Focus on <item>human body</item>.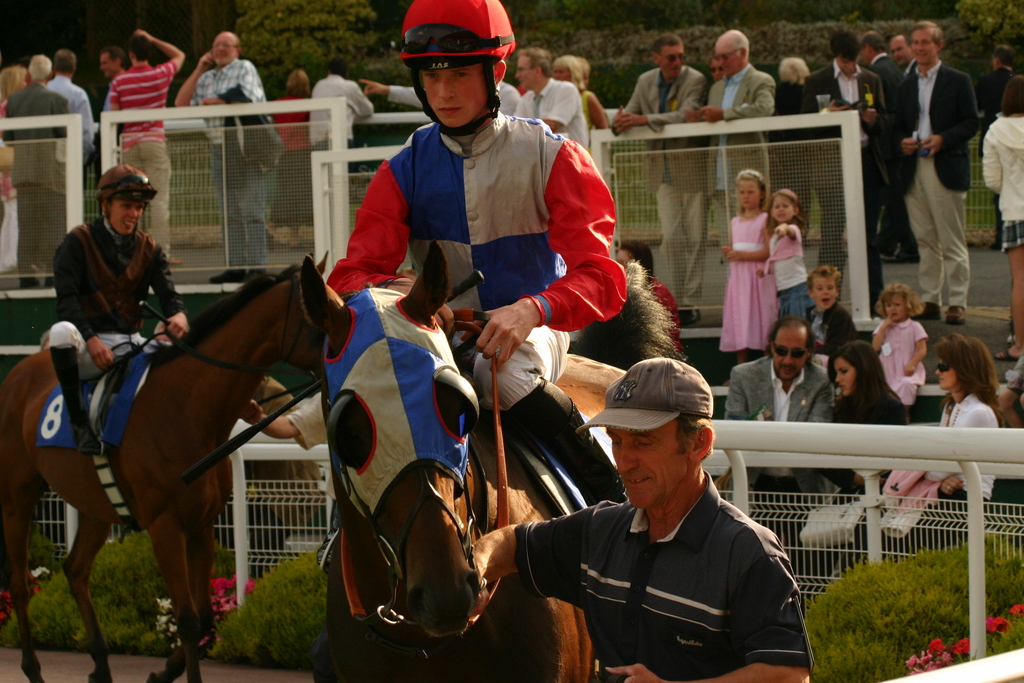
Focused at detection(268, 65, 314, 254).
